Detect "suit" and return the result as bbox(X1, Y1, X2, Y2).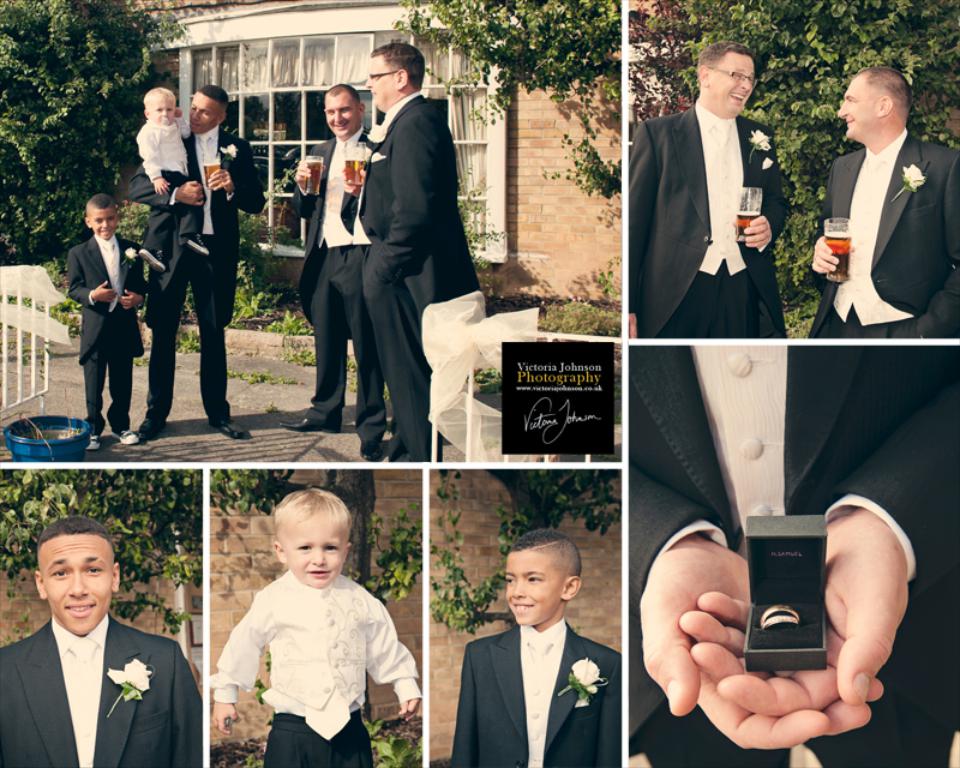
bbox(287, 127, 389, 445).
